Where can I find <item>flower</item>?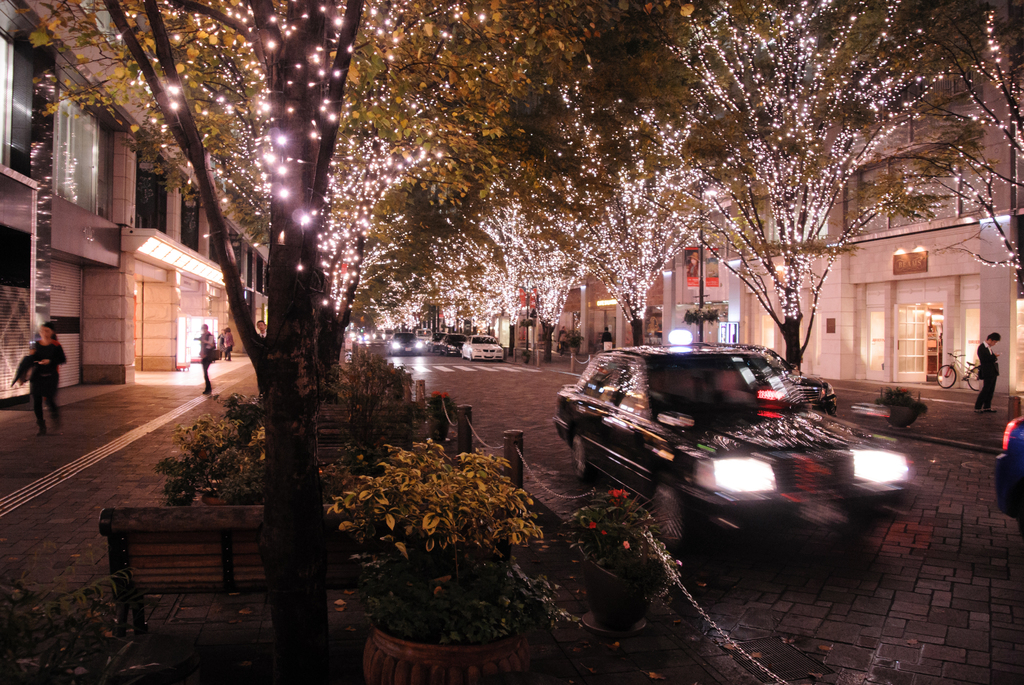
You can find it at bbox=[610, 492, 622, 500].
